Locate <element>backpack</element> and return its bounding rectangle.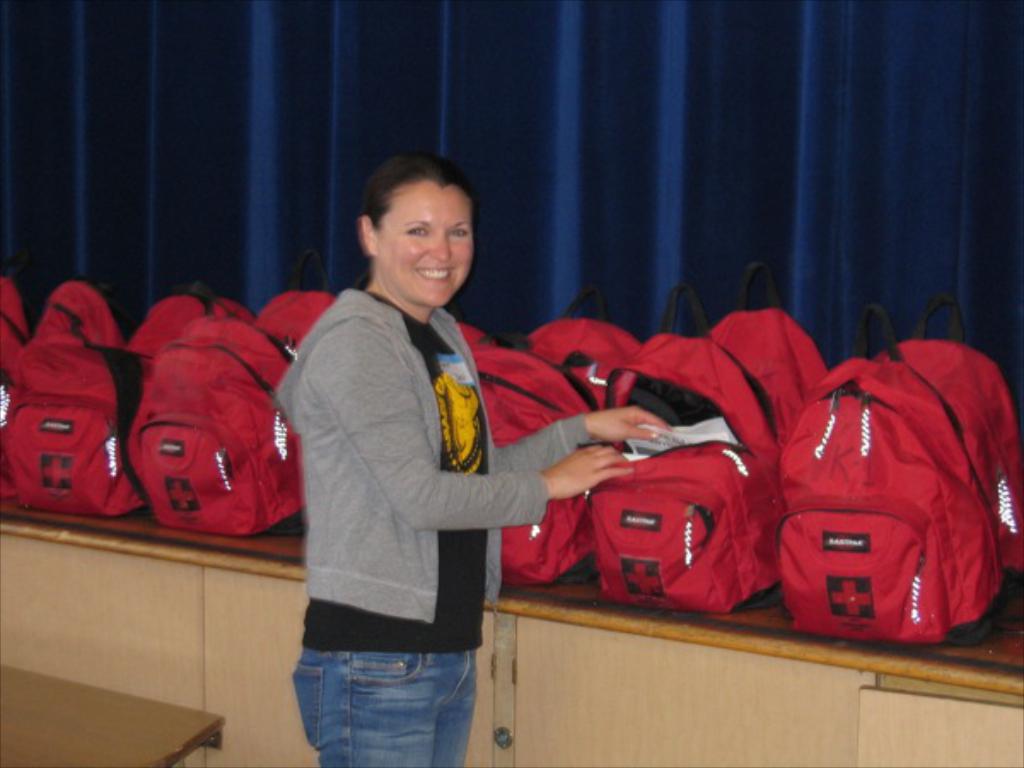
crop(3, 345, 148, 515).
